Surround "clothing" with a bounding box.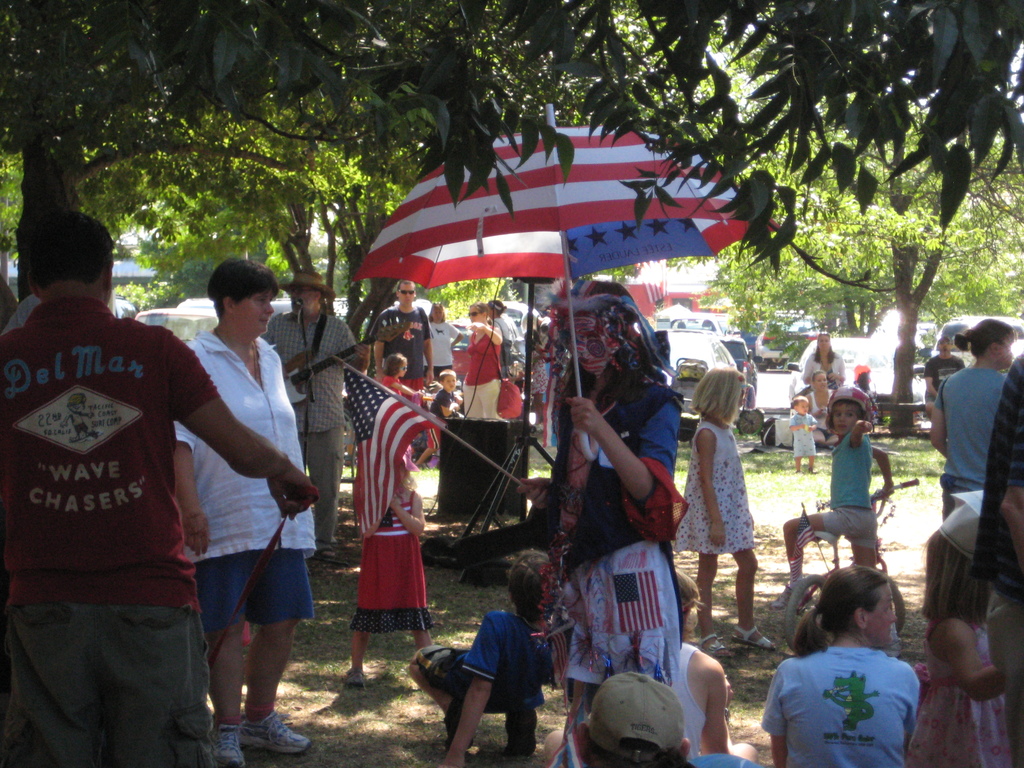
box=[465, 327, 502, 417].
